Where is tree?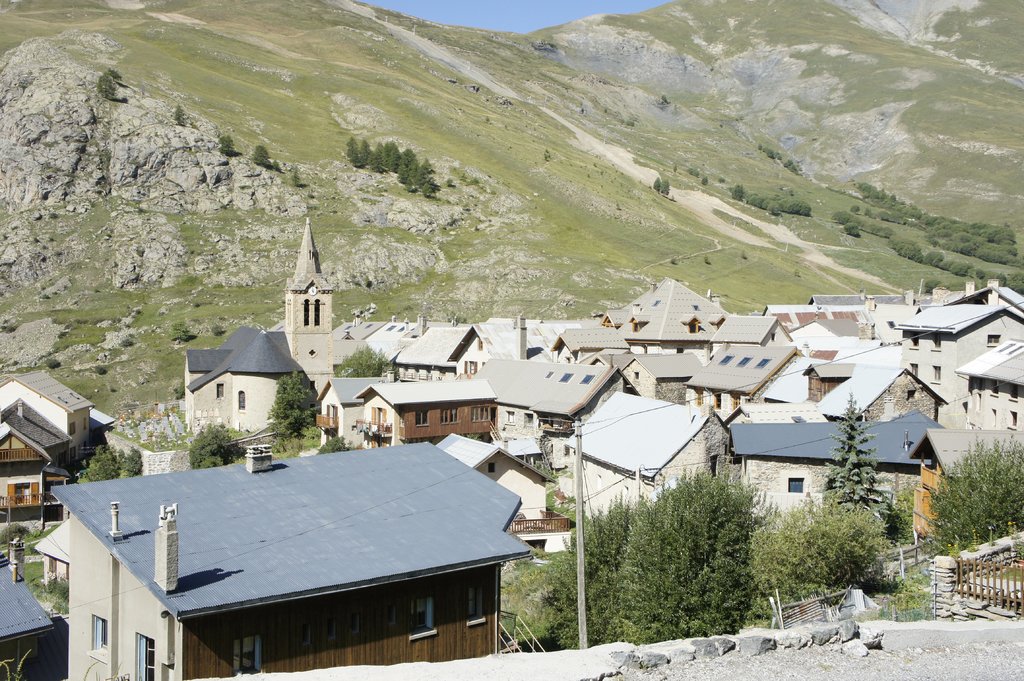
crop(174, 99, 185, 130).
